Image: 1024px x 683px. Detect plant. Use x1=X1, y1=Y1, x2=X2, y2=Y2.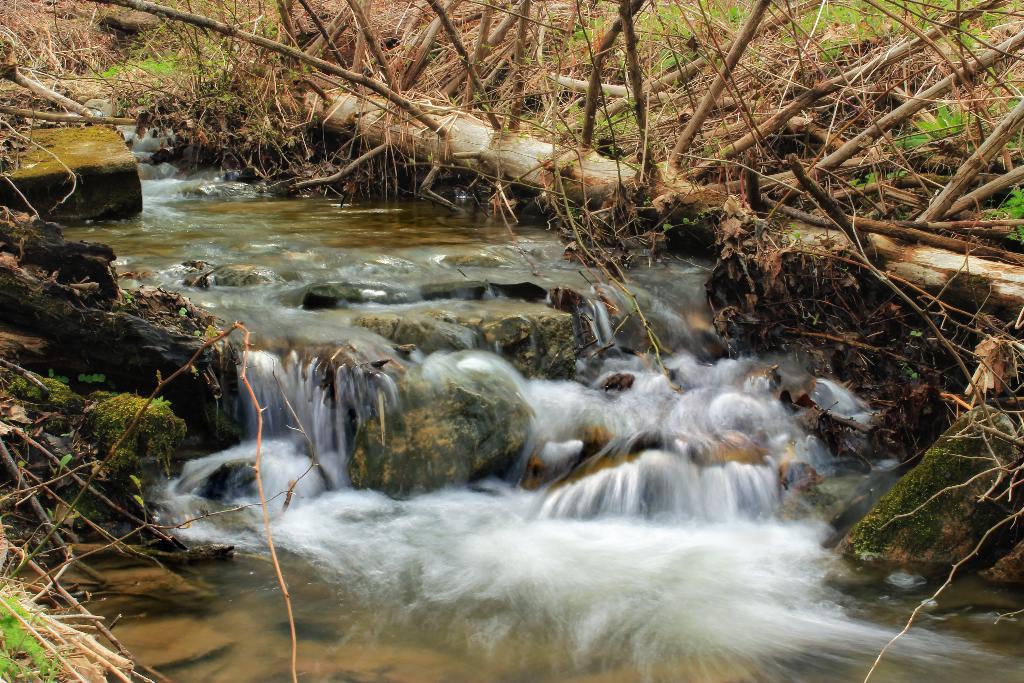
x1=891, y1=100, x2=972, y2=149.
